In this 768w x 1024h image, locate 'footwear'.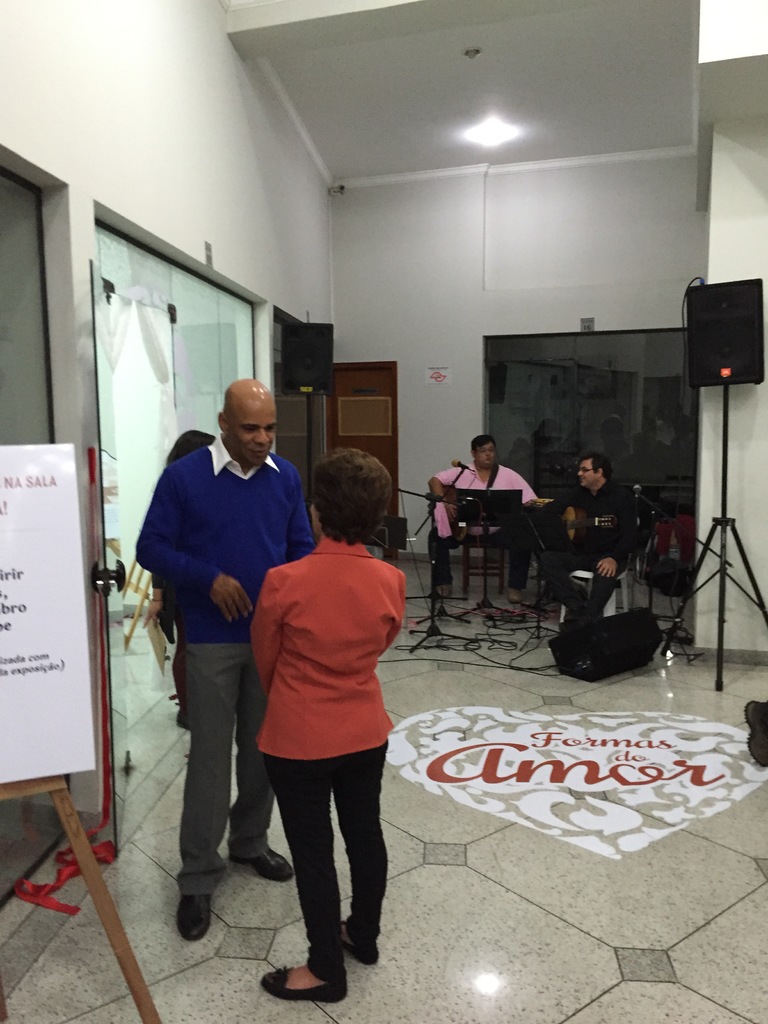
Bounding box: <box>265,964,347,1000</box>.
